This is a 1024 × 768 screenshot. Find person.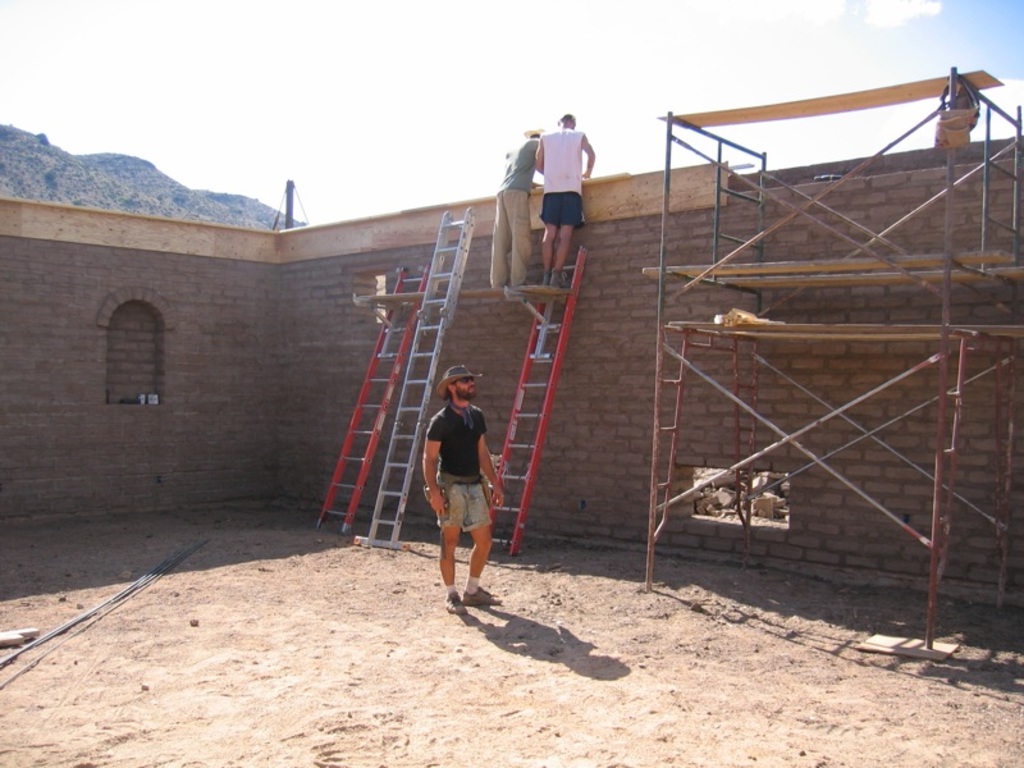
Bounding box: (530,109,596,279).
